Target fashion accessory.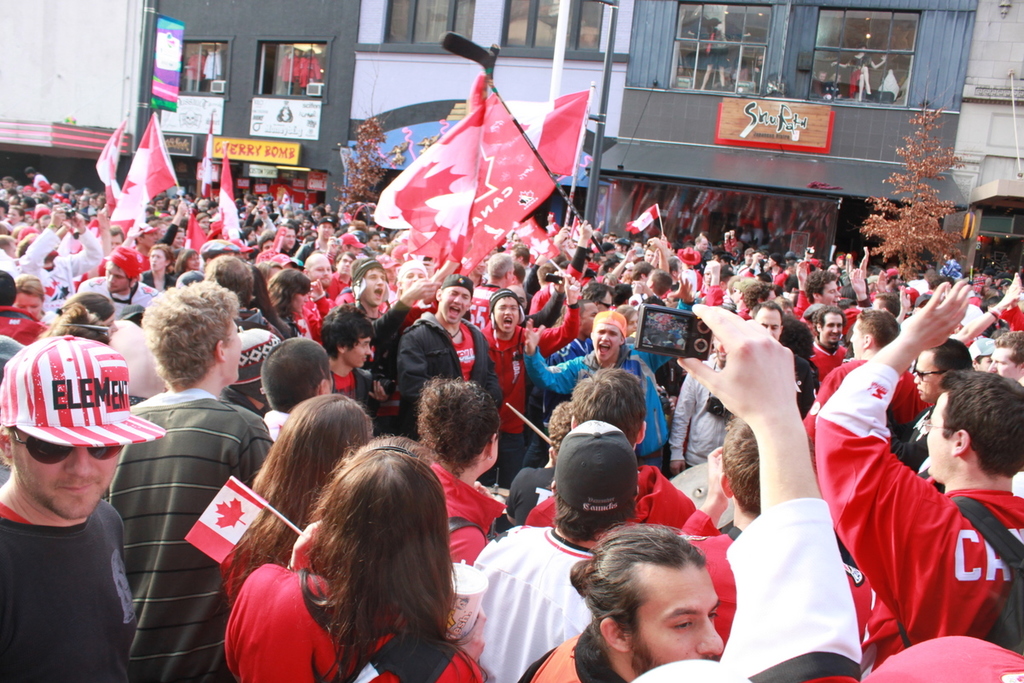
Target region: {"x1": 912, "y1": 370, "x2": 945, "y2": 380}.
